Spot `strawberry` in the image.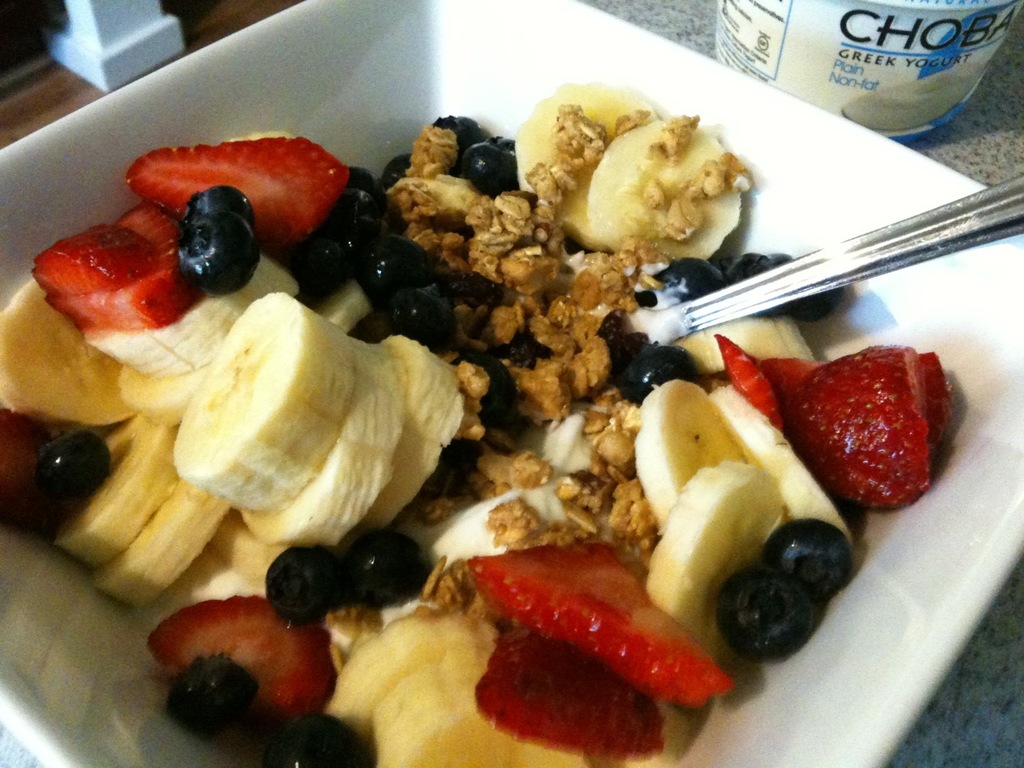
`strawberry` found at {"left": 458, "top": 544, "right": 738, "bottom": 712}.
